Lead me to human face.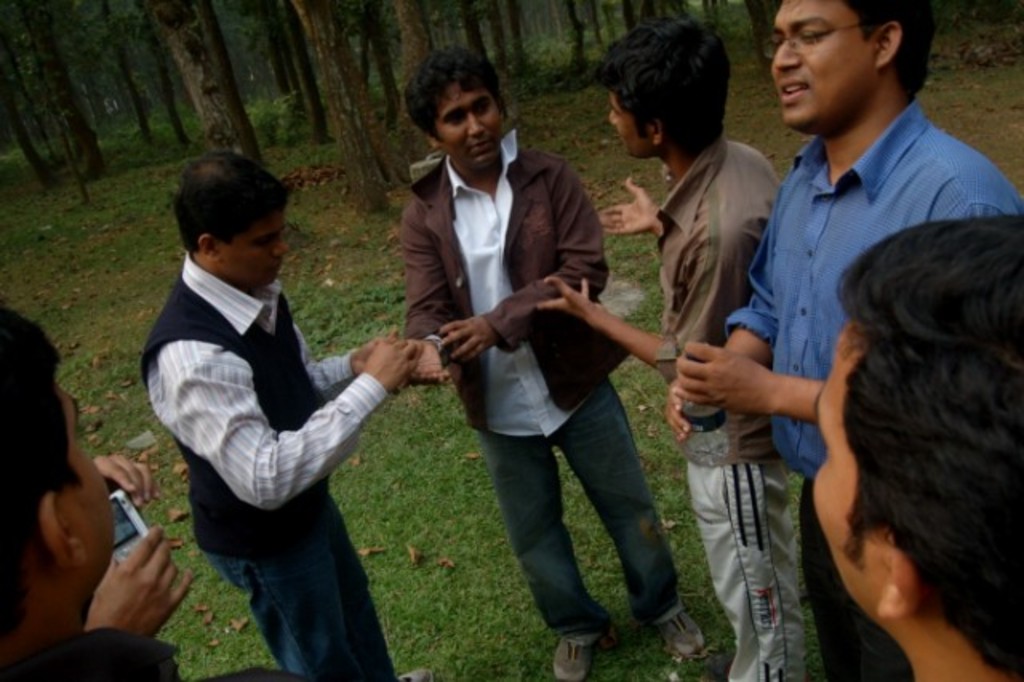
Lead to (left=808, top=317, right=877, bottom=599).
